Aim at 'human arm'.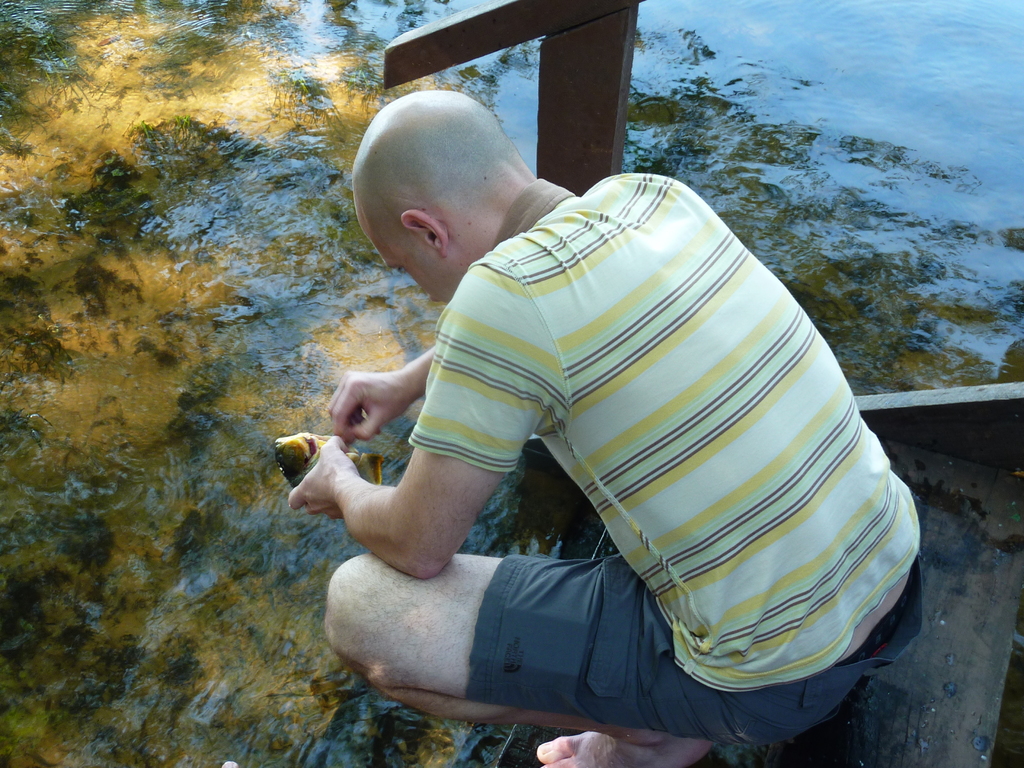
Aimed at rect(325, 345, 436, 446).
